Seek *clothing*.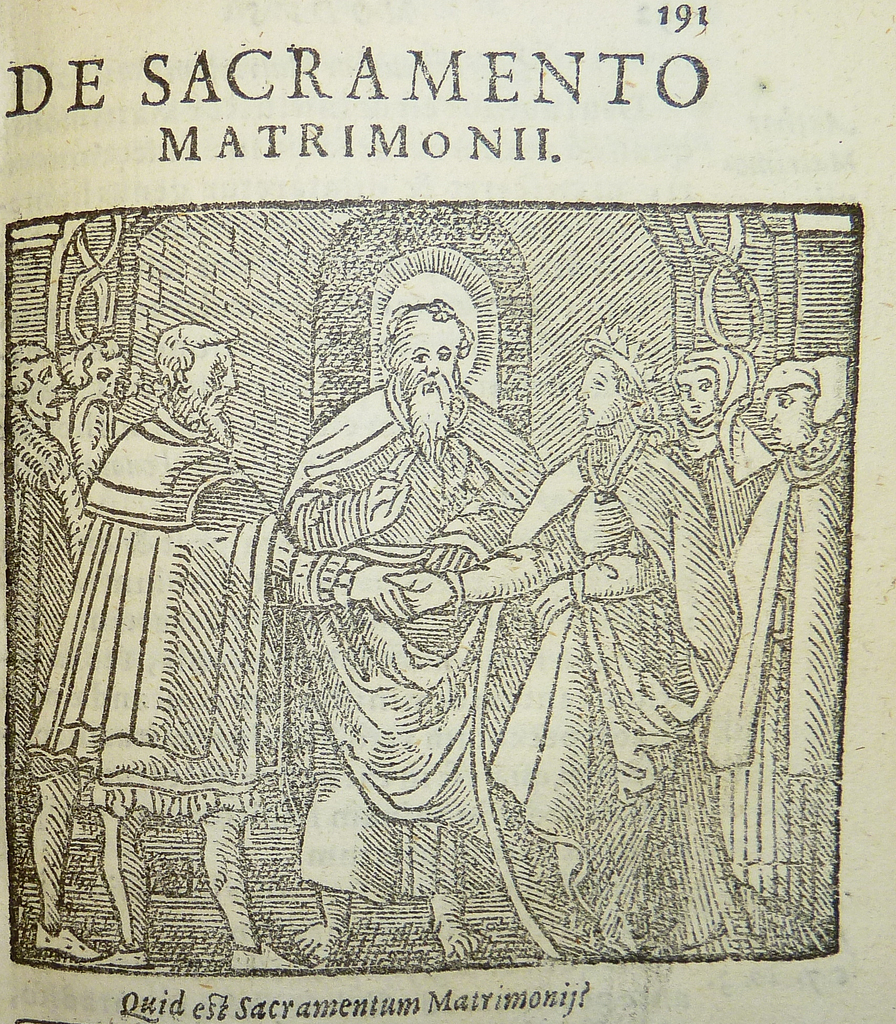
(31, 303, 291, 940).
